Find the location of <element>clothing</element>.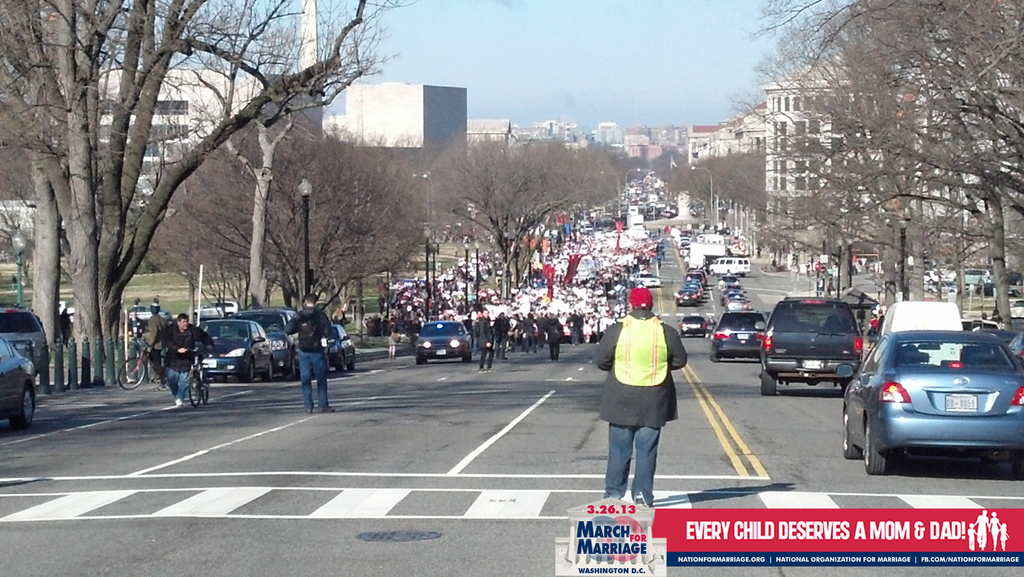
Location: pyautogui.locateOnScreen(278, 295, 336, 402).
